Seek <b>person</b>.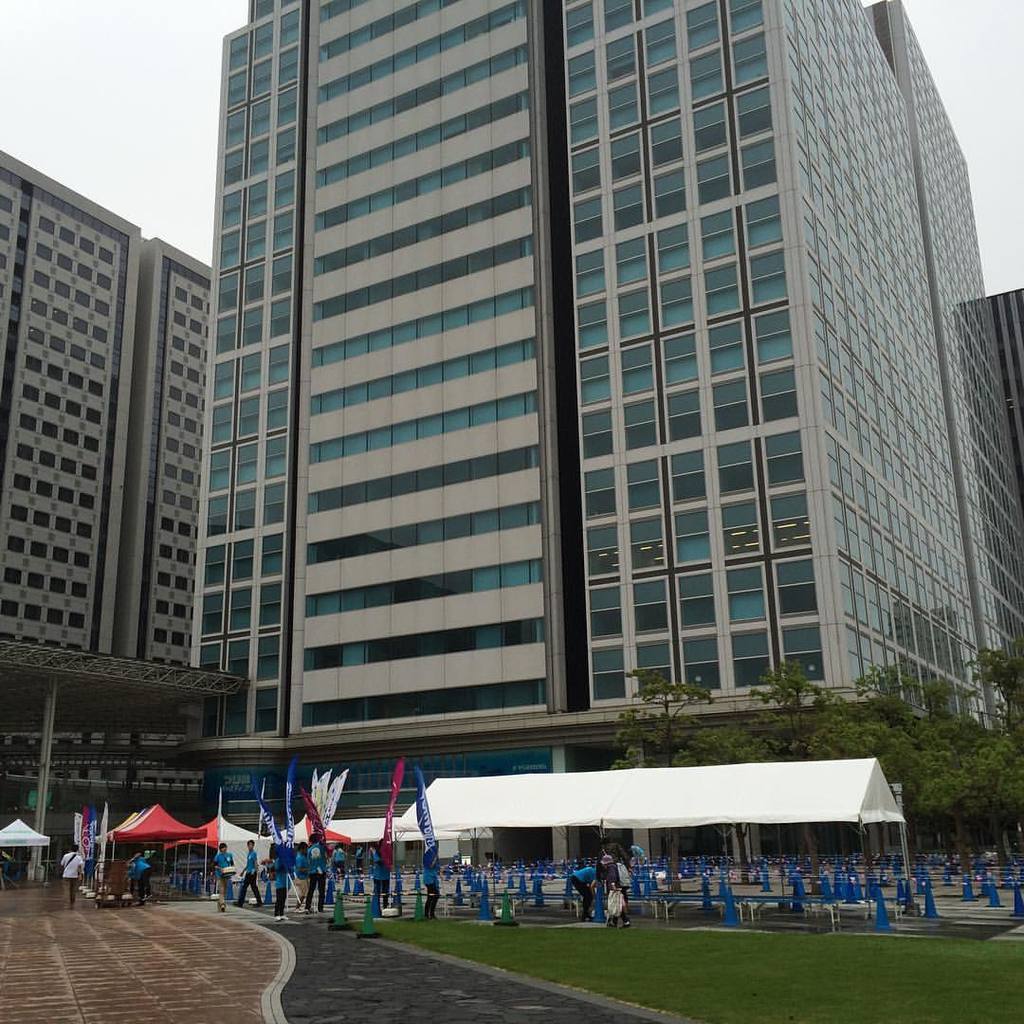
(left=122, top=850, right=151, bottom=910).
